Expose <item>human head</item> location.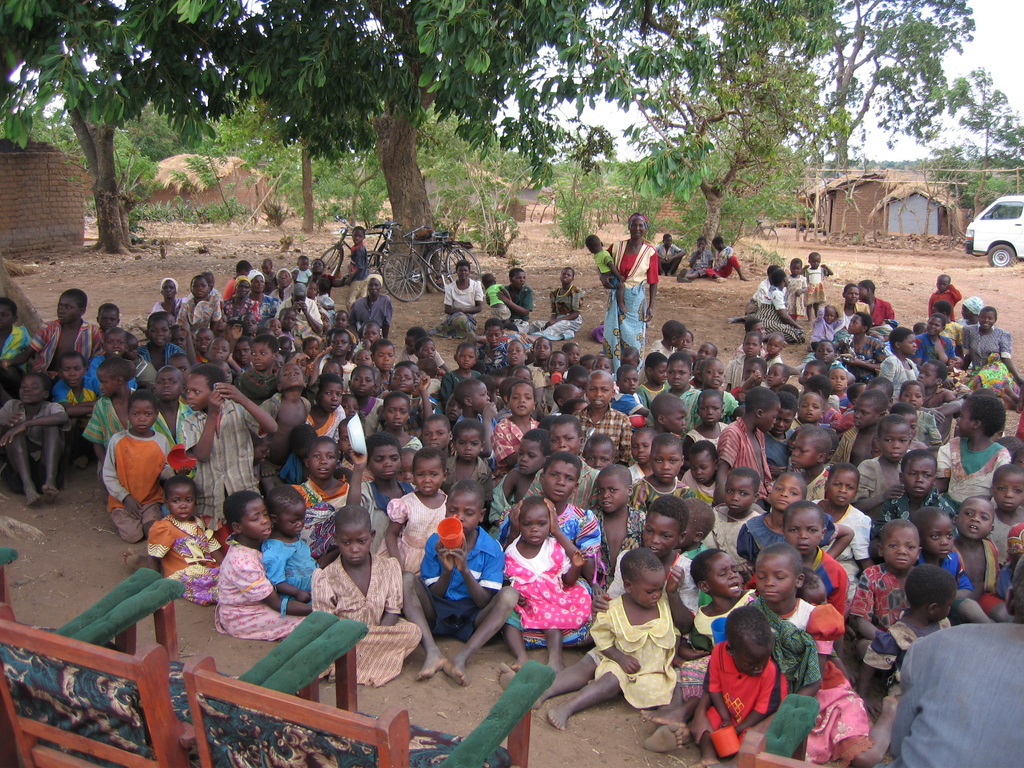
Exposed at detection(664, 318, 689, 347).
